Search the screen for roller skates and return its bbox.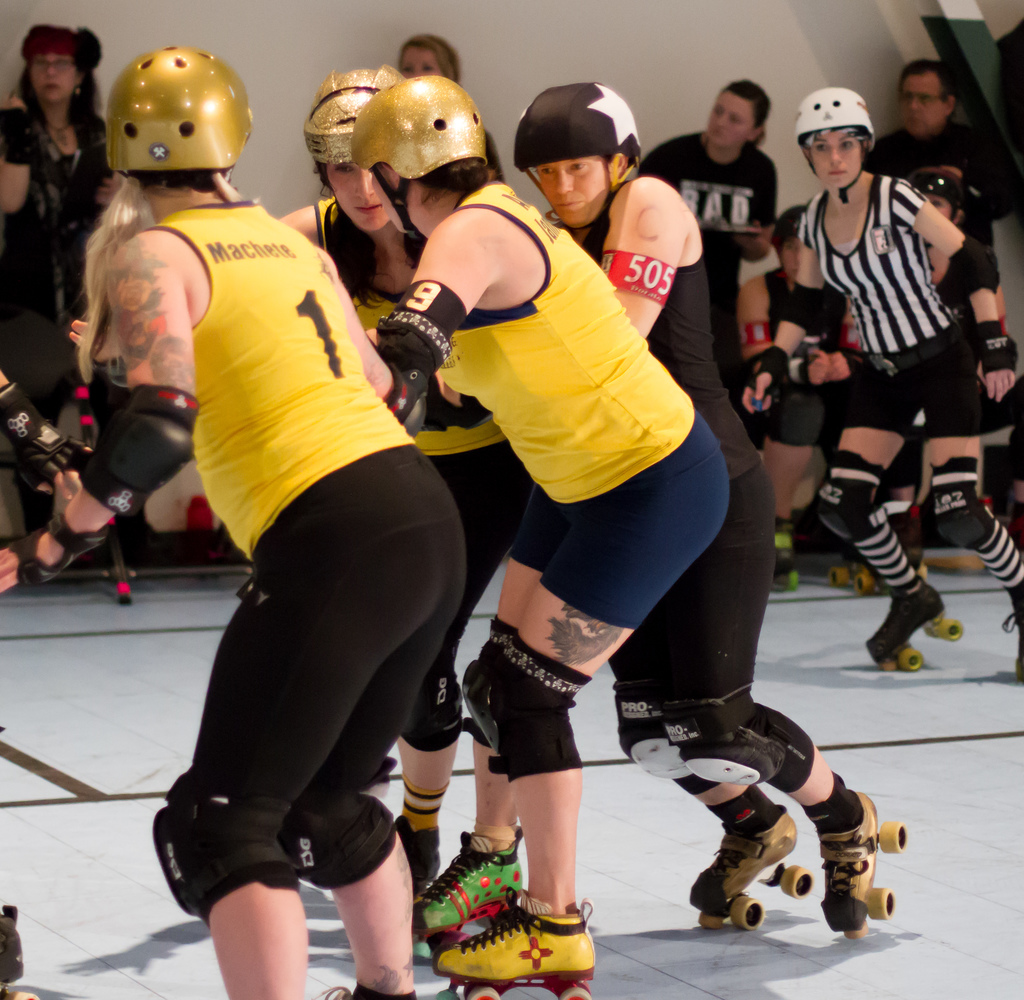
Found: 772:517:802:592.
